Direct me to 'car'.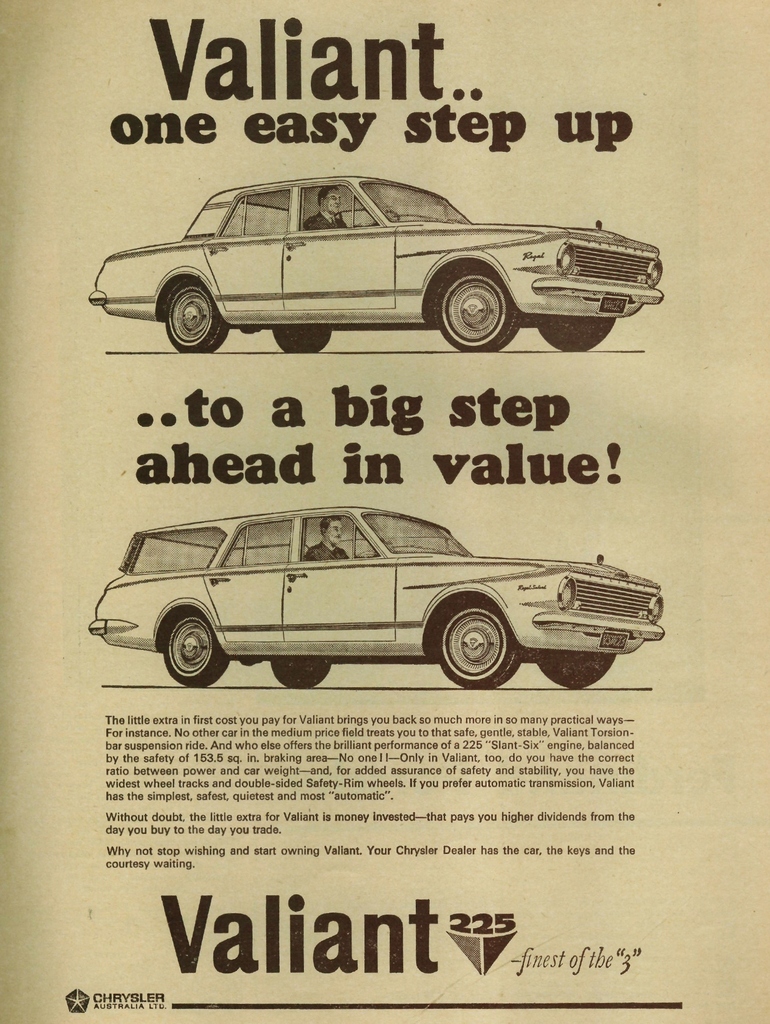
Direction: {"x1": 81, "y1": 173, "x2": 653, "y2": 342}.
